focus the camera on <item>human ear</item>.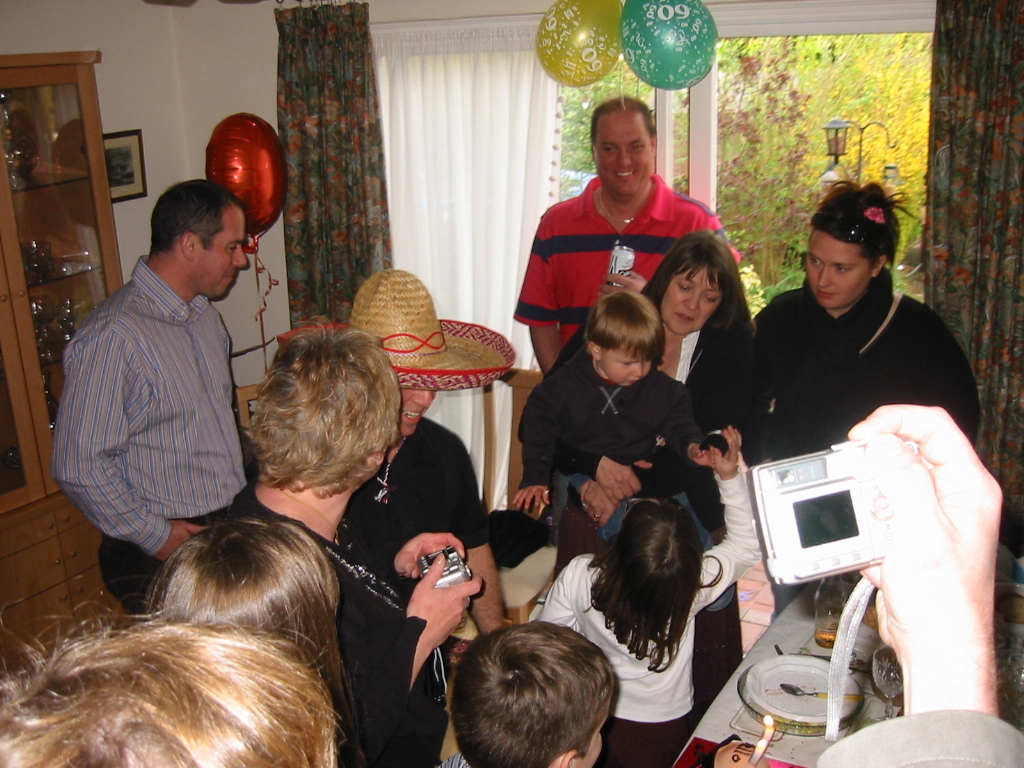
Focus region: {"x1": 181, "y1": 231, "x2": 194, "y2": 257}.
